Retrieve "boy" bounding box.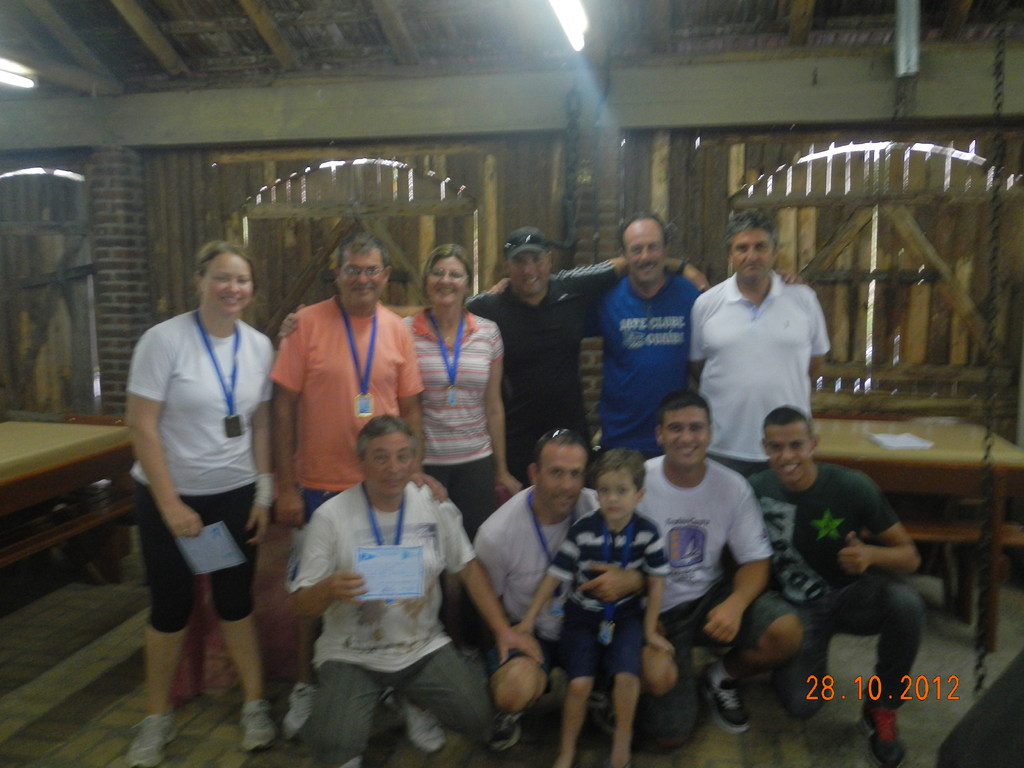
Bounding box: (511,443,678,767).
